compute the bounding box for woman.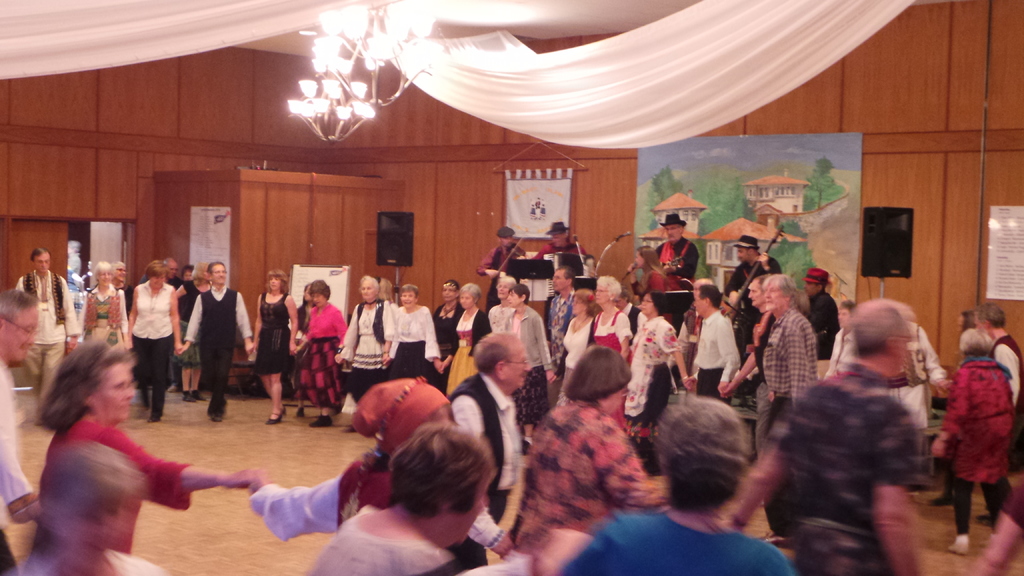
587,276,633,377.
